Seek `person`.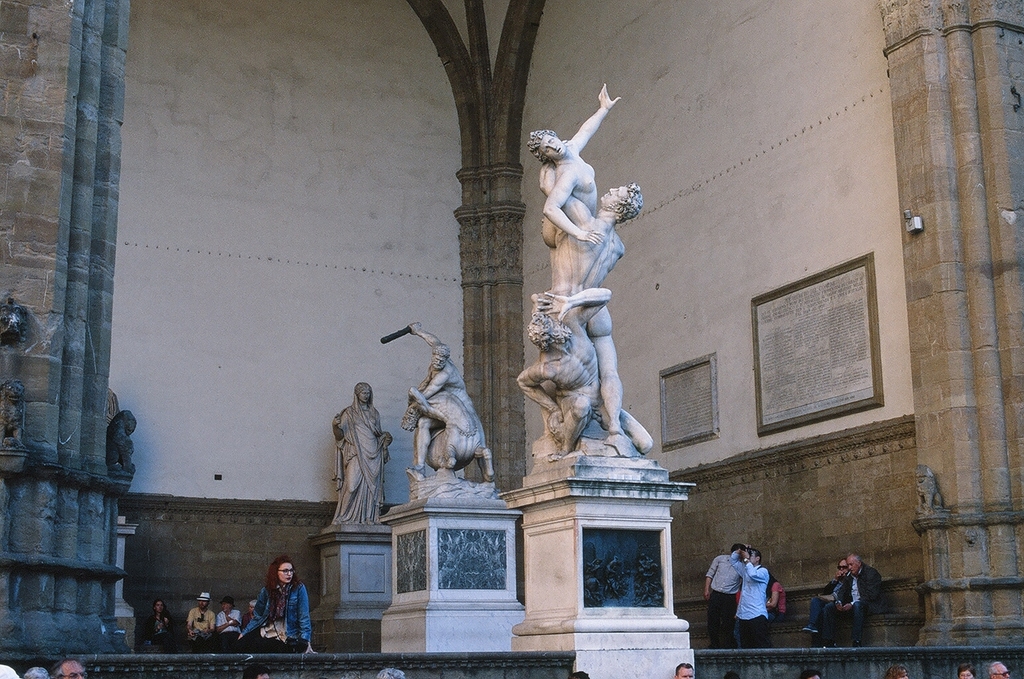
left=805, top=556, right=848, bottom=643.
